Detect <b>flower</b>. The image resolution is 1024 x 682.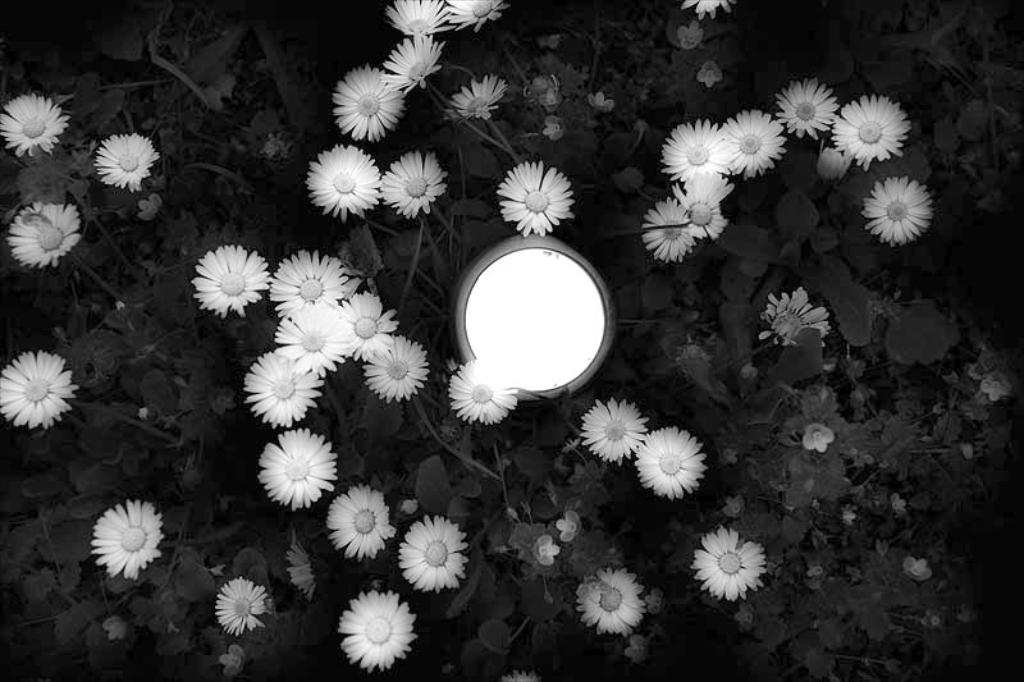
l=832, t=92, r=909, b=170.
